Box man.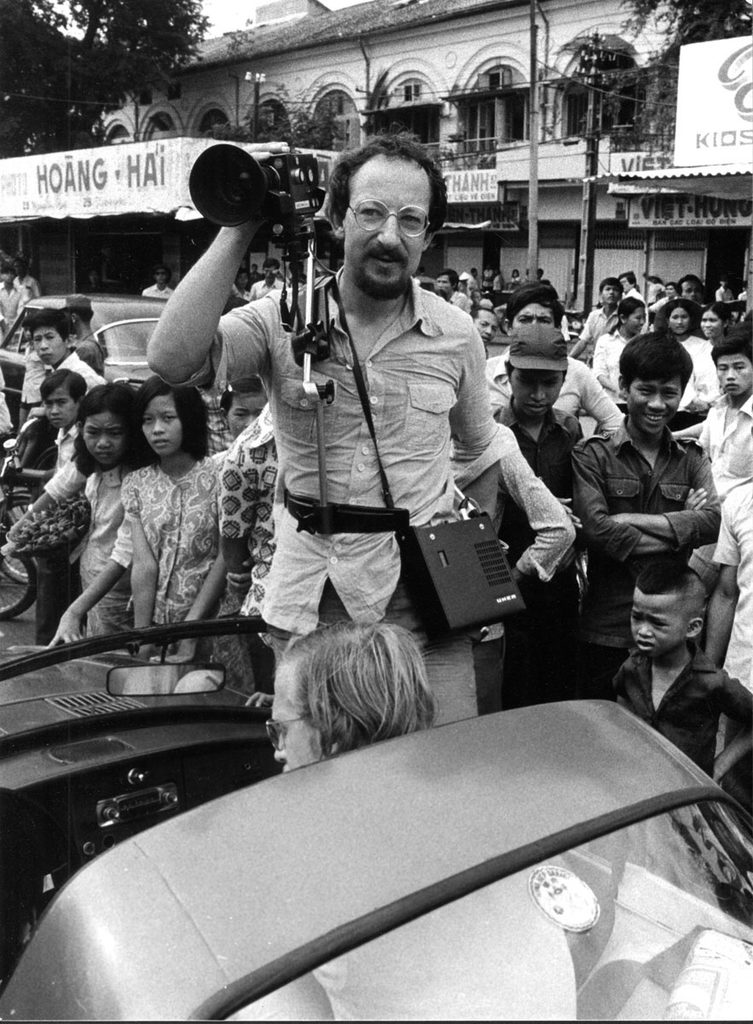
select_region(233, 143, 524, 710).
